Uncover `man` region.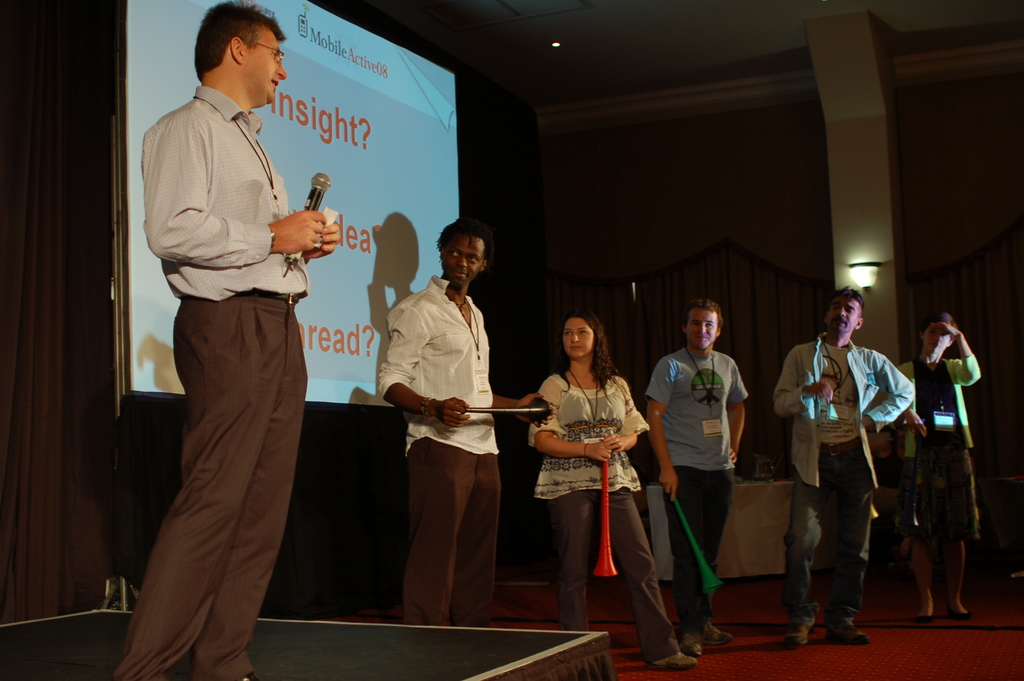
Uncovered: detection(637, 290, 751, 656).
